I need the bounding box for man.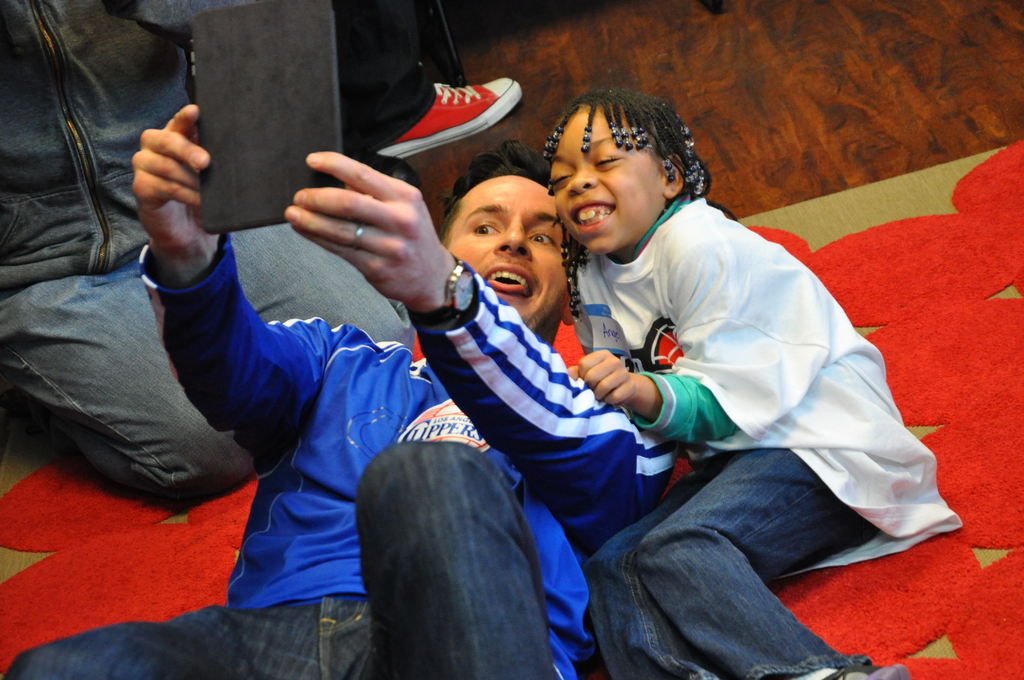
Here it is: 2,104,680,679.
